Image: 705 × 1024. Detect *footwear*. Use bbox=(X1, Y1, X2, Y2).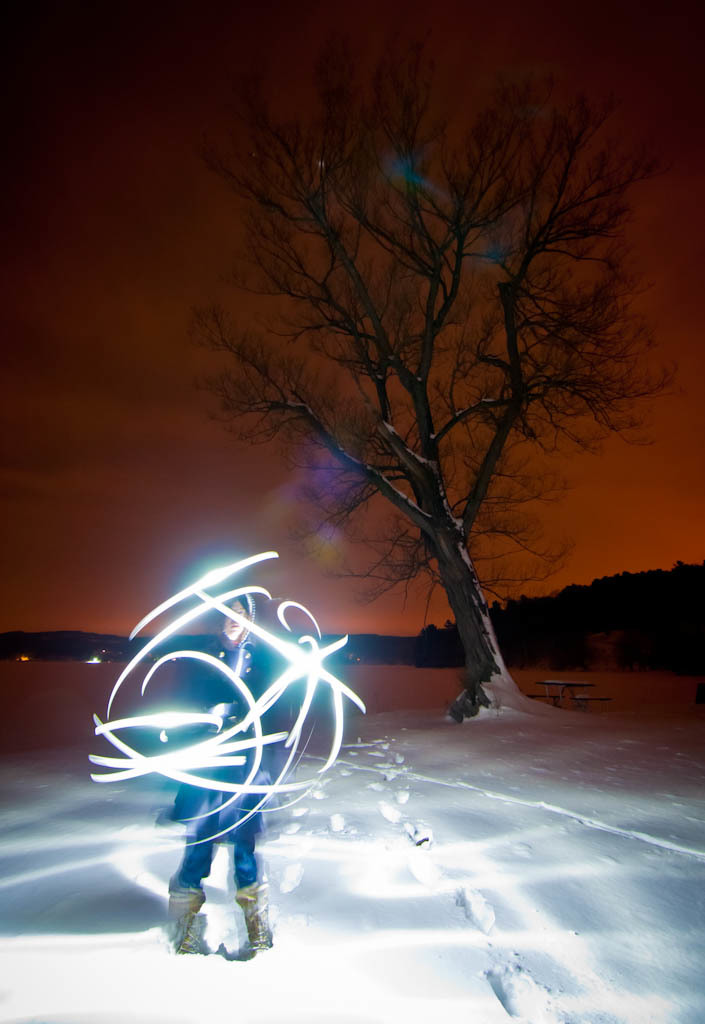
bbox=(233, 881, 273, 954).
